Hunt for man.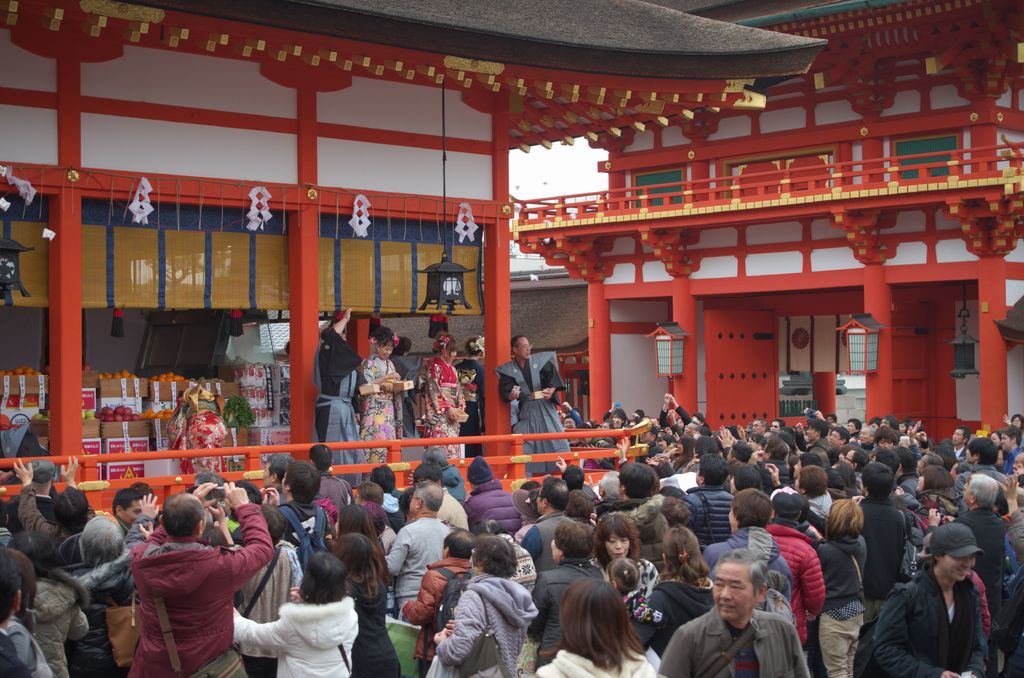
Hunted down at rect(514, 476, 580, 575).
